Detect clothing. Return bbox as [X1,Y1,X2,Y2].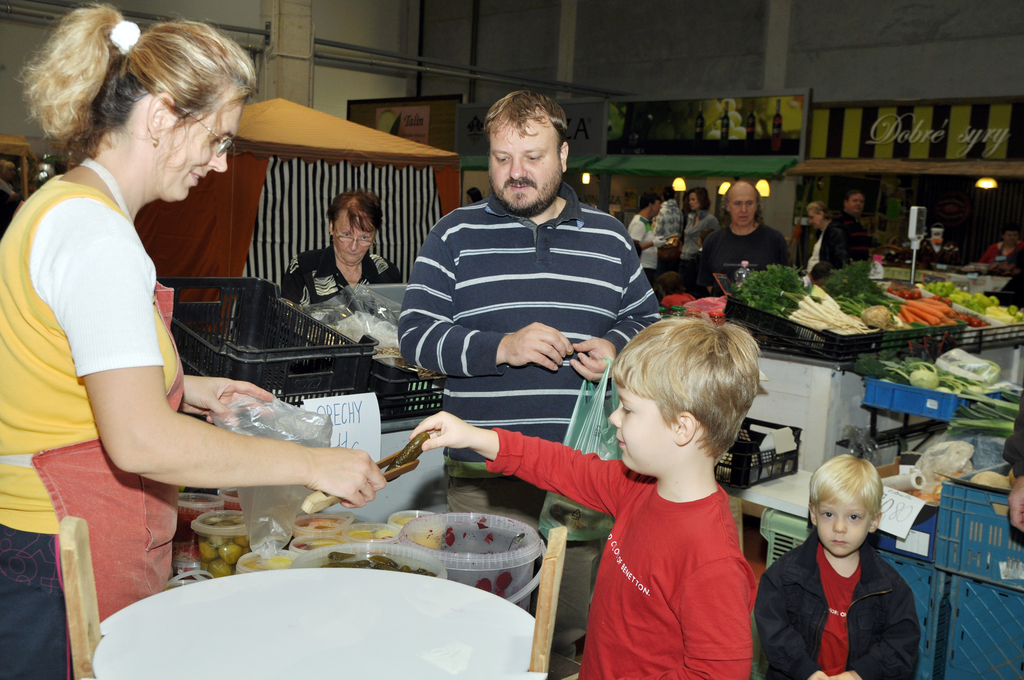
[787,221,840,268].
